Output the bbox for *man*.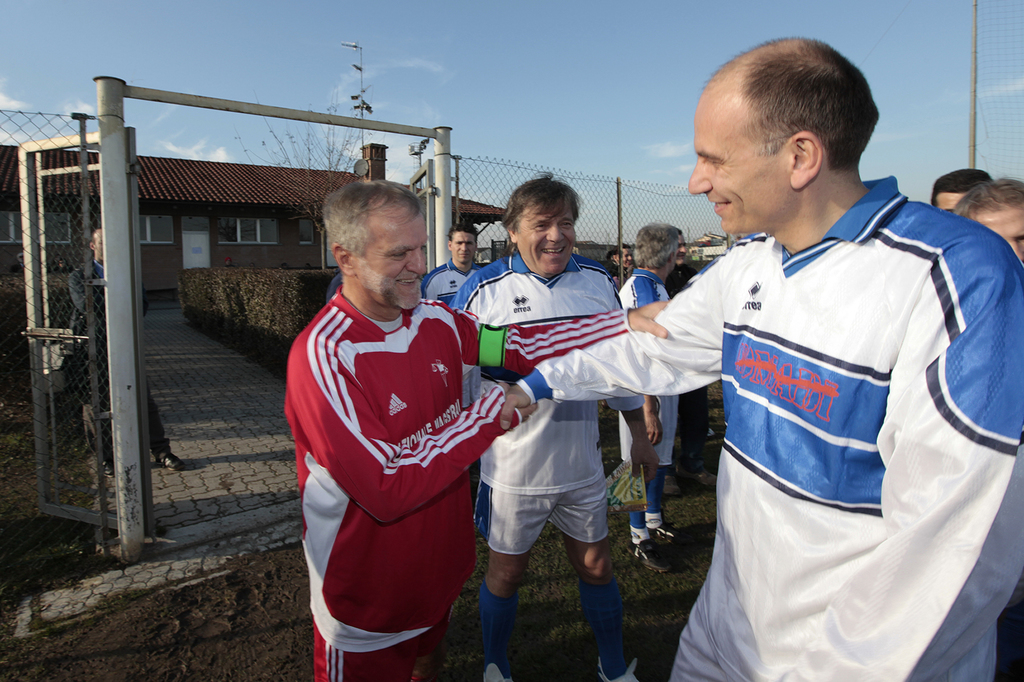
crop(281, 178, 669, 681).
